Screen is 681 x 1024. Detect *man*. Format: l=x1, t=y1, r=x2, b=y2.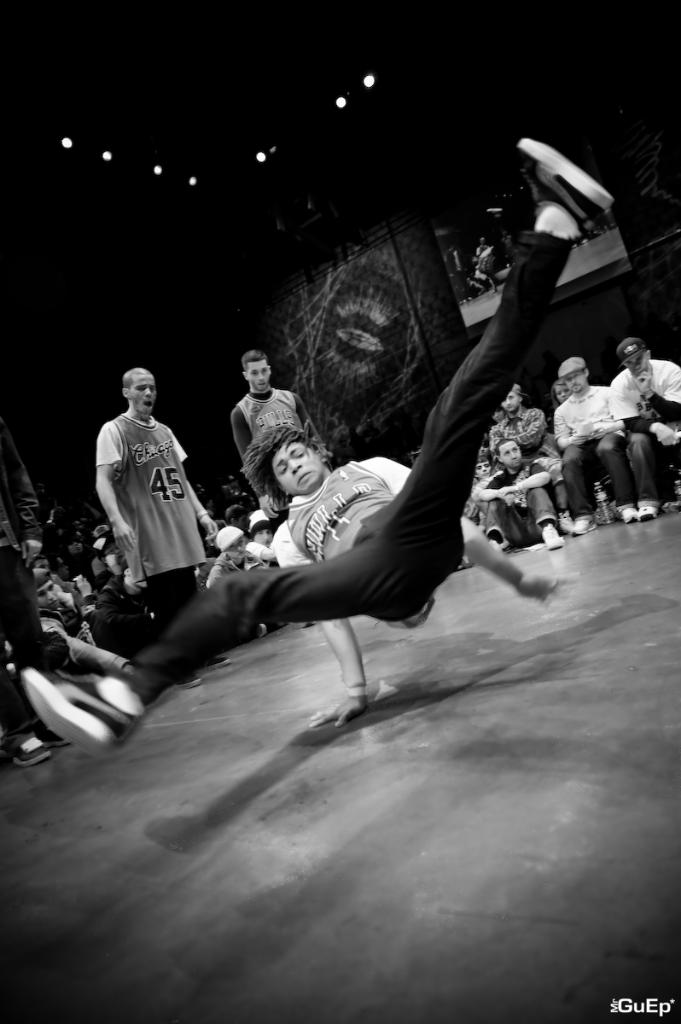
l=82, t=351, r=222, b=643.
